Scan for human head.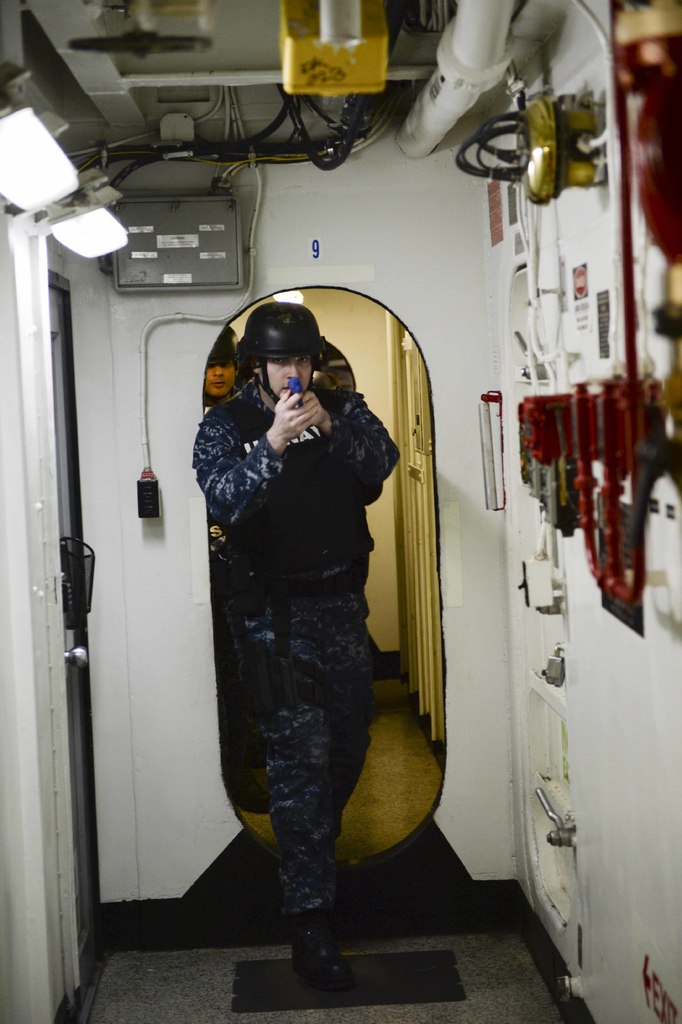
Scan result: <region>204, 326, 237, 399</region>.
